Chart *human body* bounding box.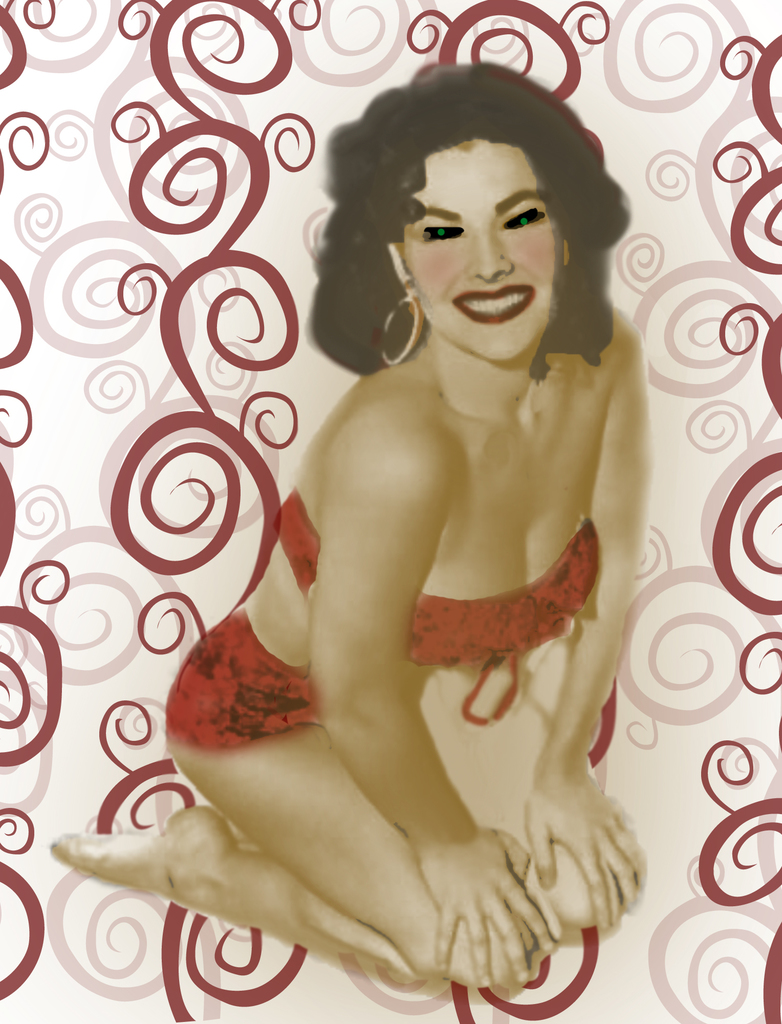
Charted: select_region(115, 129, 645, 1015).
